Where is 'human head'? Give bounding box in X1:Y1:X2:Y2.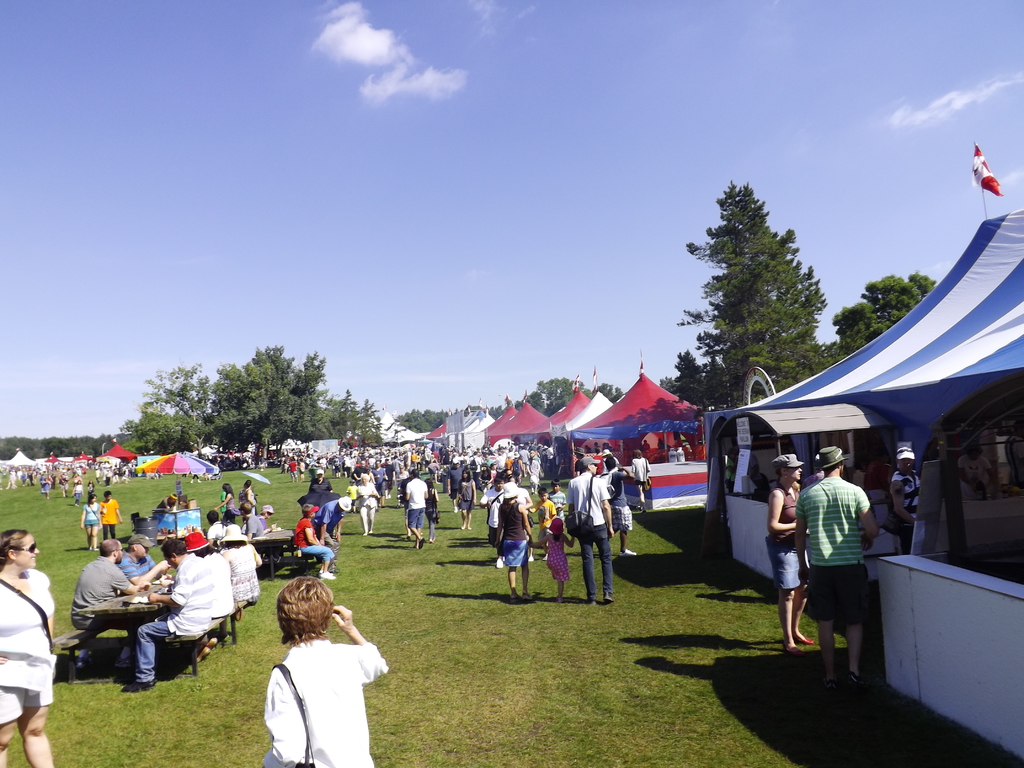
348:479:356:485.
